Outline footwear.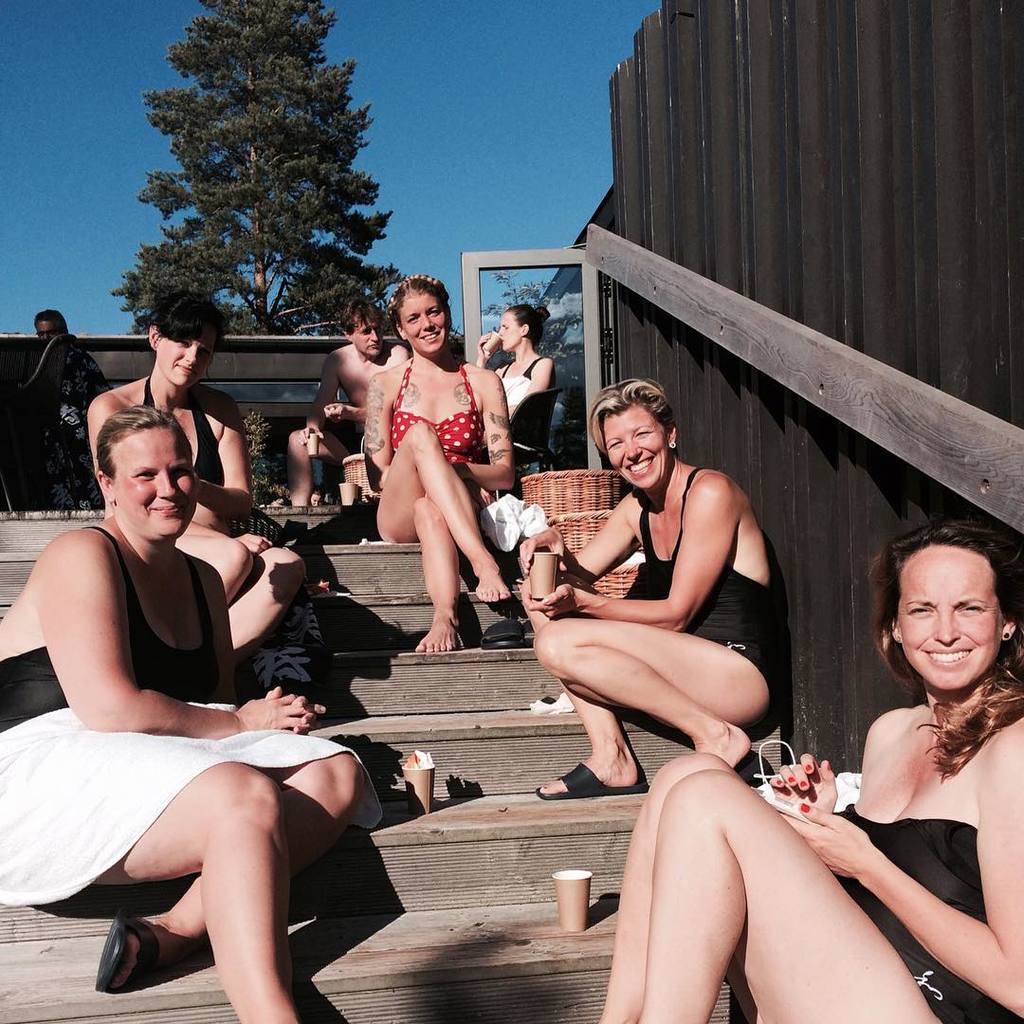
Outline: 480 621 529 651.
